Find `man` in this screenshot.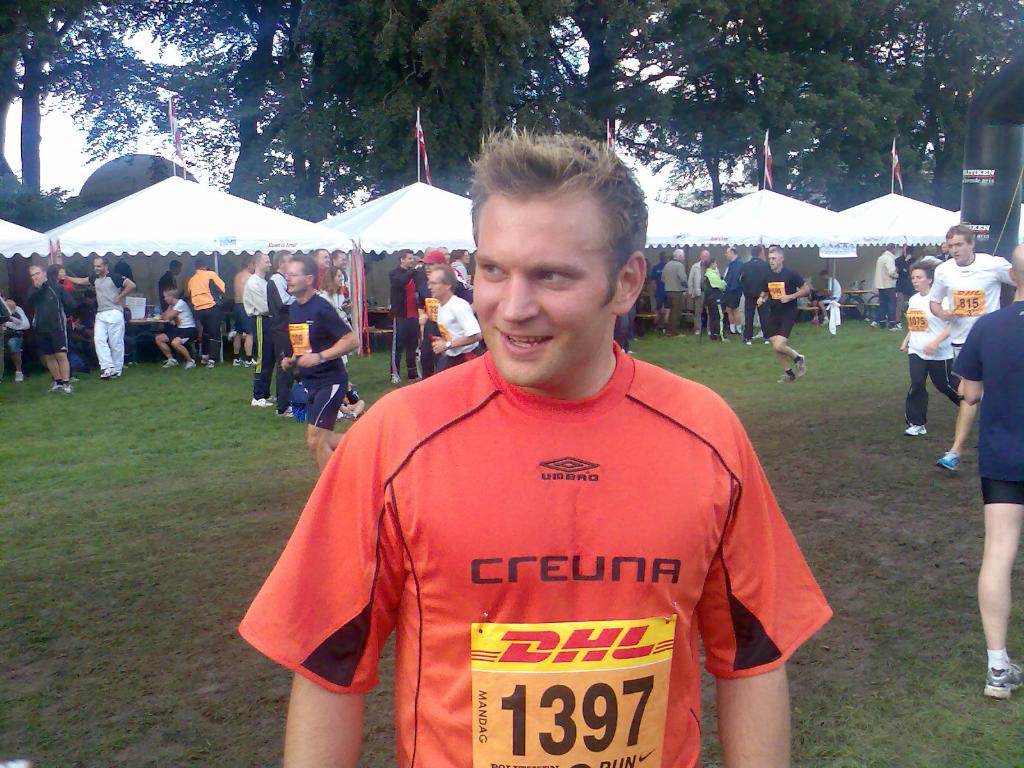
The bounding box for `man` is (890,244,922,298).
